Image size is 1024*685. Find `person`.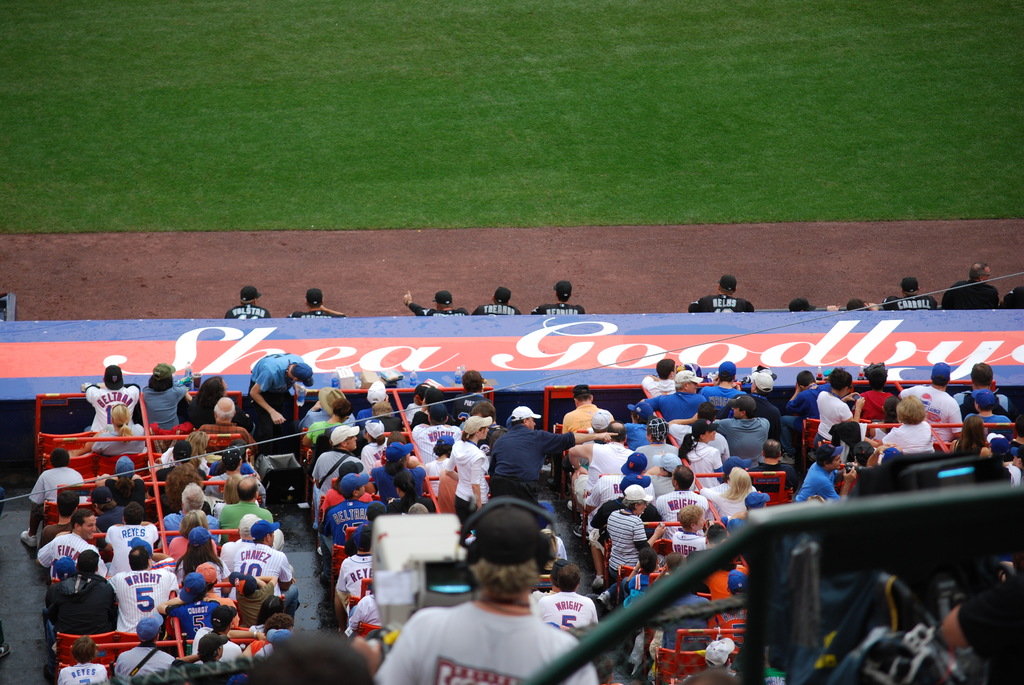
44:551:122:640.
